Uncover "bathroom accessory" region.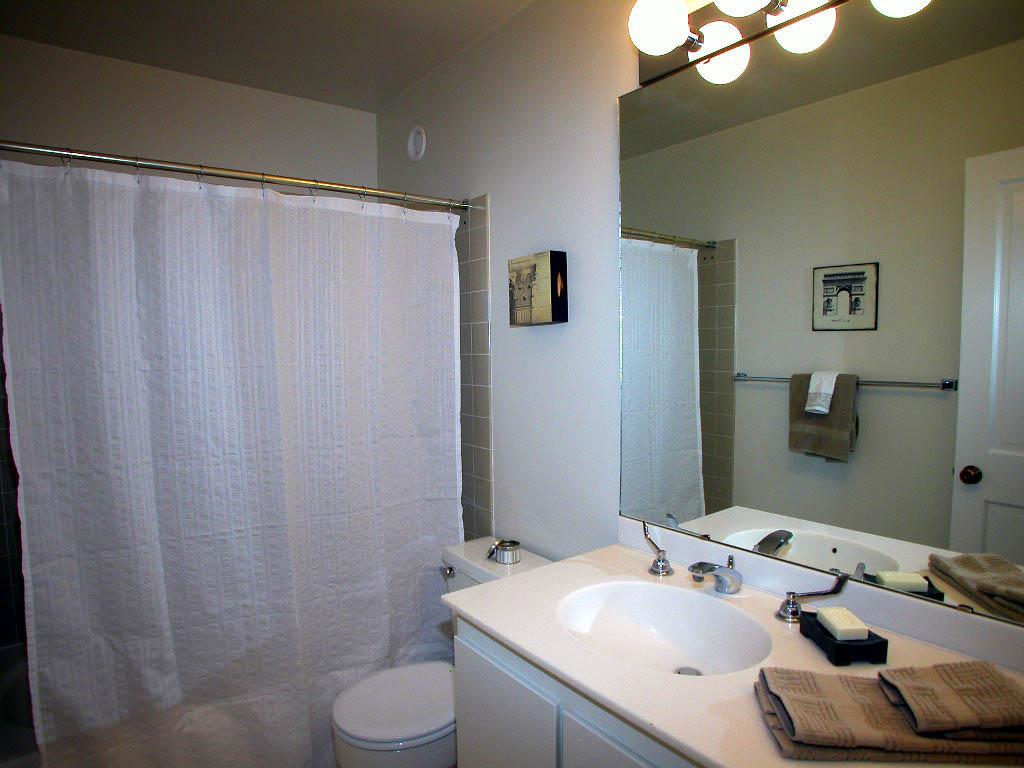
Uncovered: <box>642,523,676,575</box>.
